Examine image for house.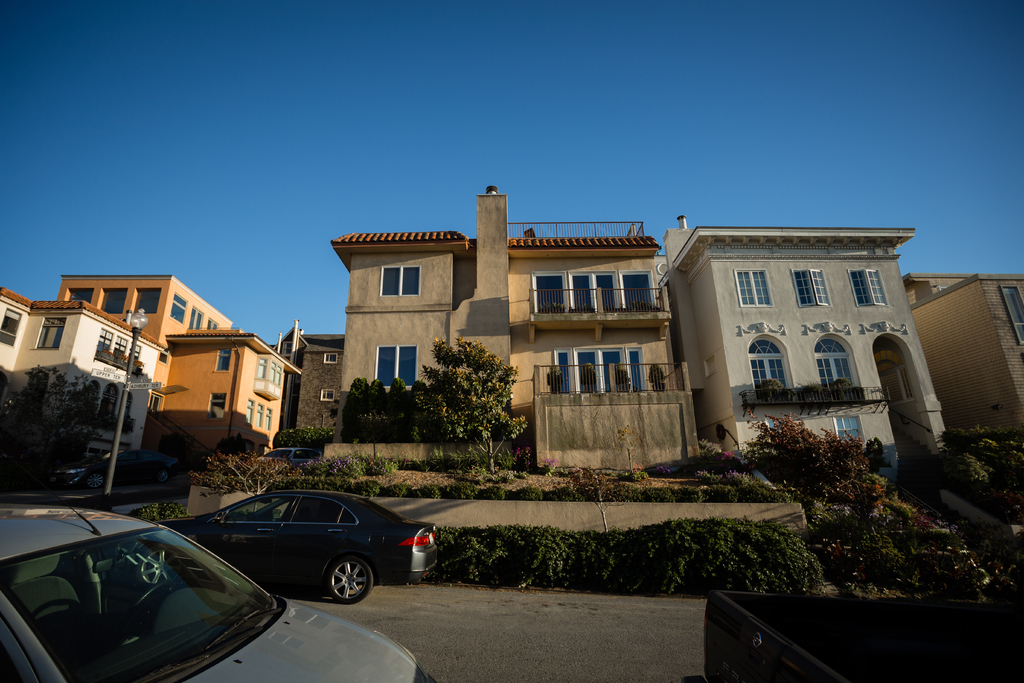
Examination result: <bbox>330, 185, 698, 472</bbox>.
